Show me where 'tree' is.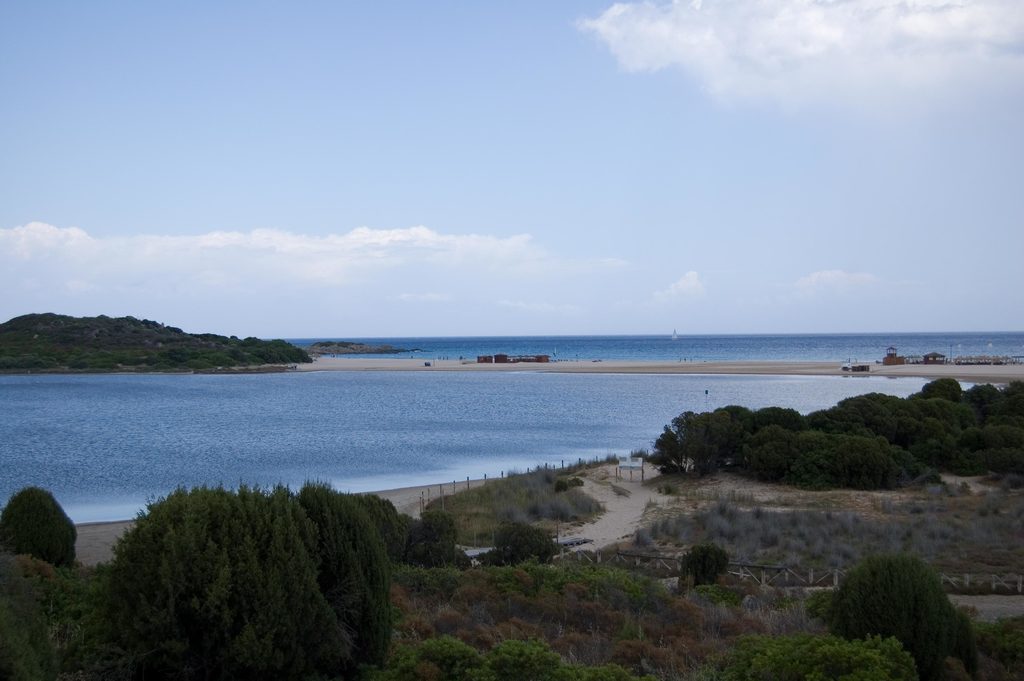
'tree' is at (x1=416, y1=508, x2=467, y2=571).
